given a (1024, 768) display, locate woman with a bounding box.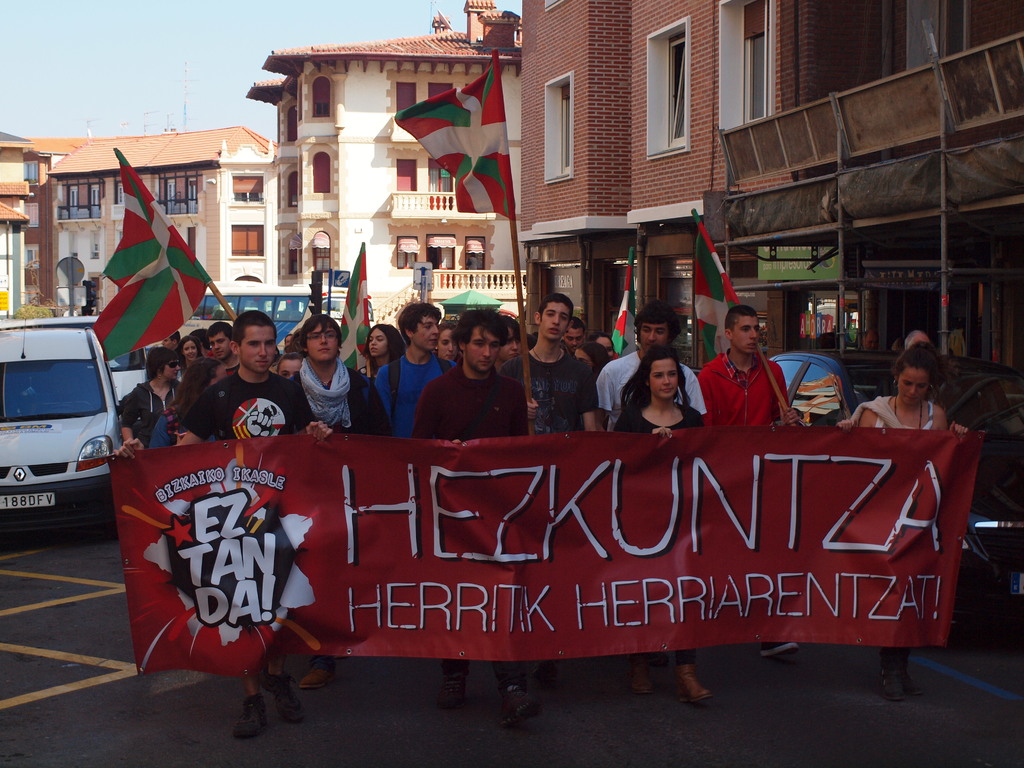
Located: bbox=(179, 336, 202, 368).
